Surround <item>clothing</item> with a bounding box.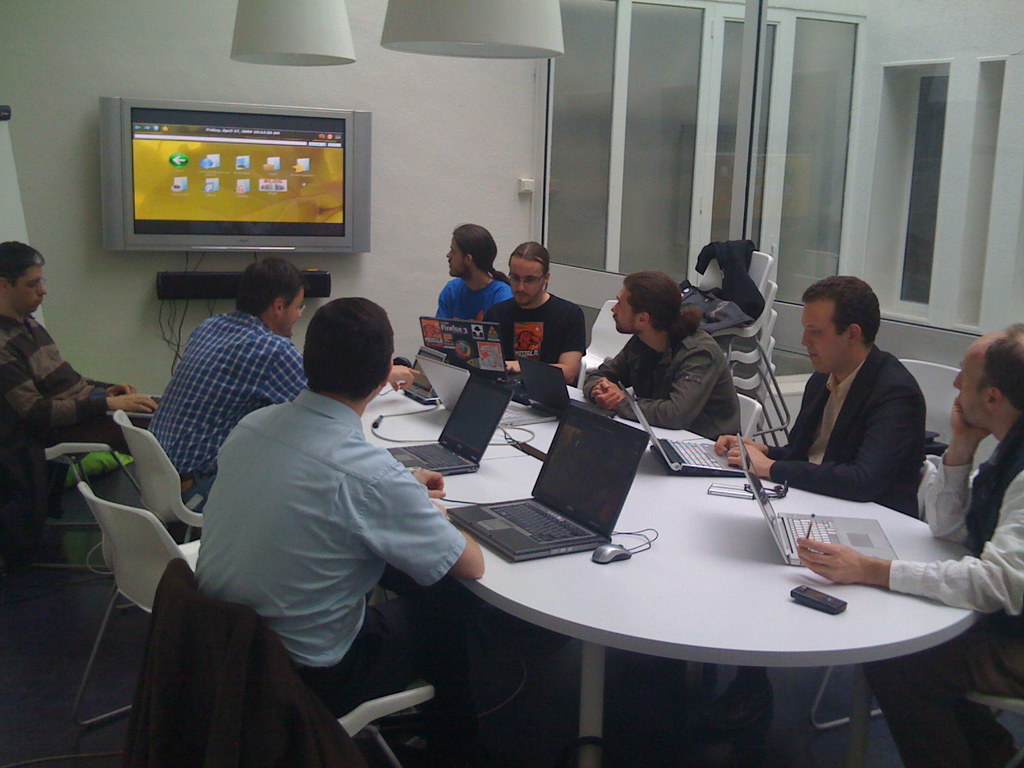
box=[575, 317, 741, 451].
